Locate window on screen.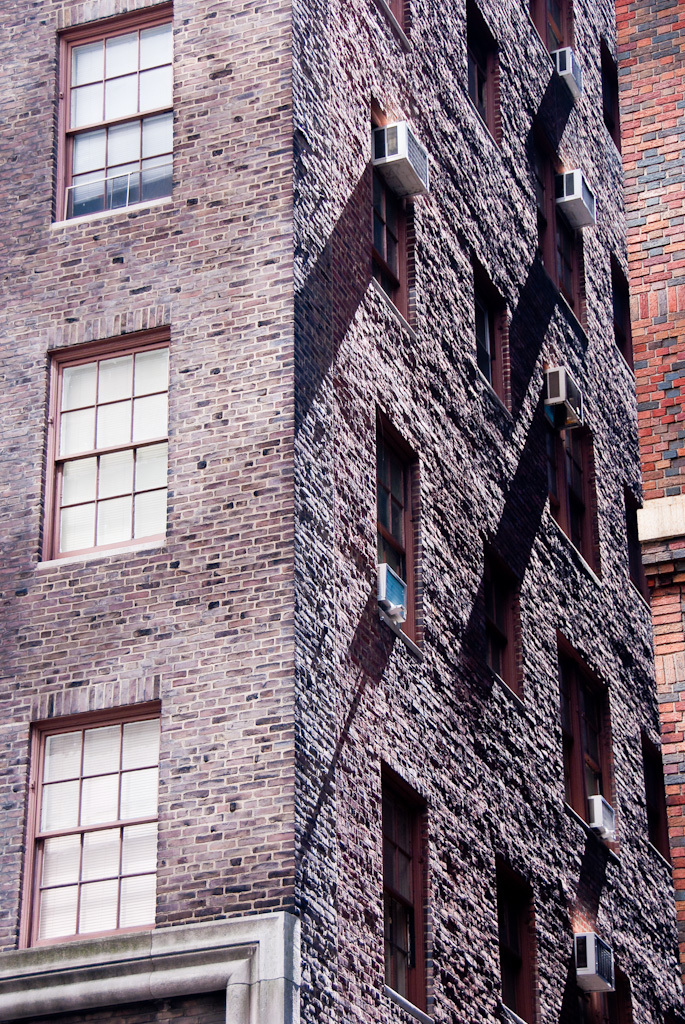
On screen at <bbox>383, 774, 434, 1006</bbox>.
